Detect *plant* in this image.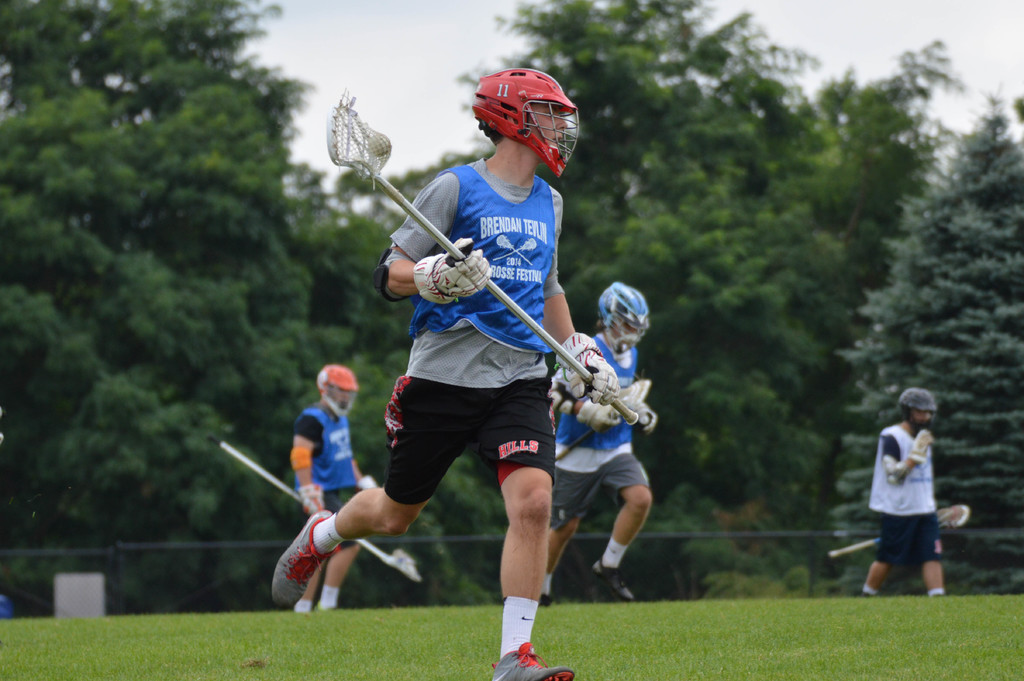
Detection: <box>700,555,781,602</box>.
